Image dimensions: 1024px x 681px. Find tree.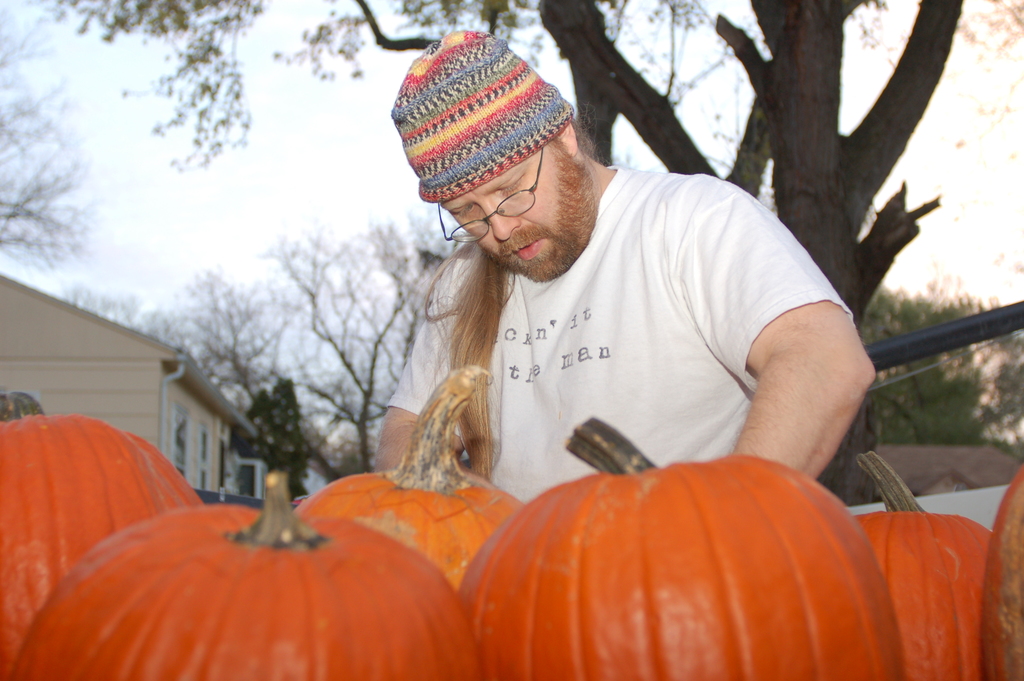
rect(35, 0, 1023, 504).
